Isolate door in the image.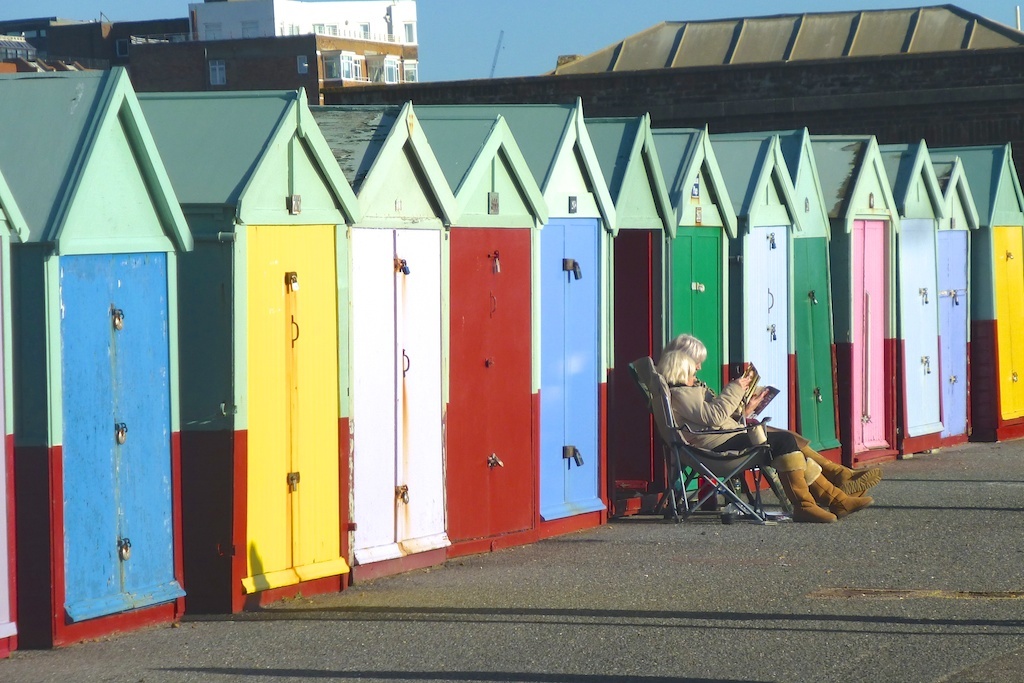
Isolated region: bbox=(448, 226, 537, 540).
